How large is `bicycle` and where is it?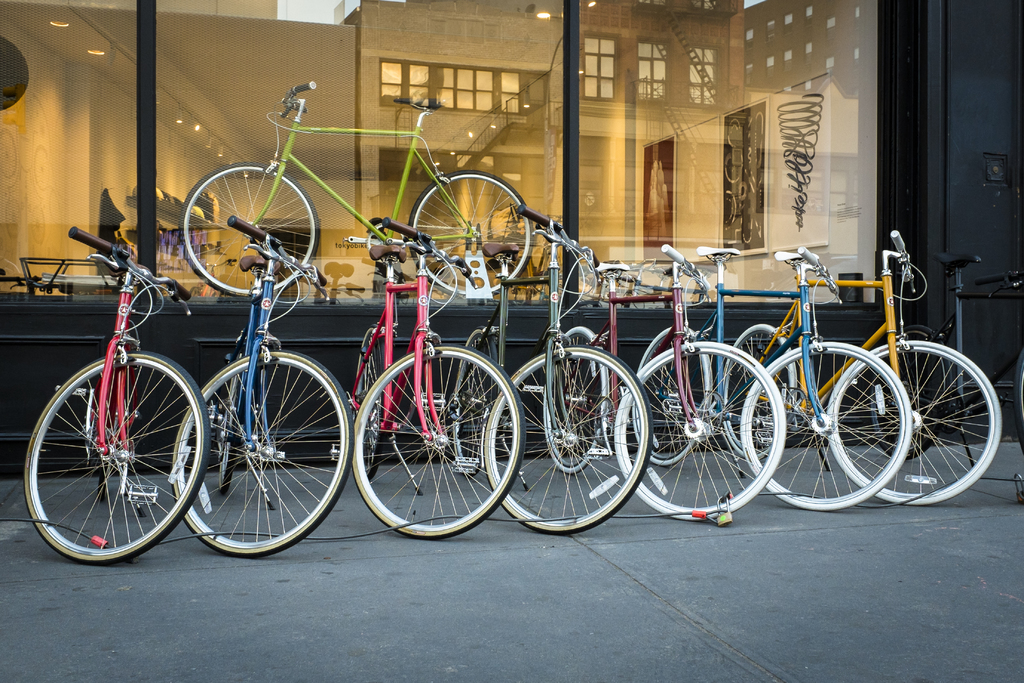
Bounding box: (left=24, top=224, right=212, bottom=563).
